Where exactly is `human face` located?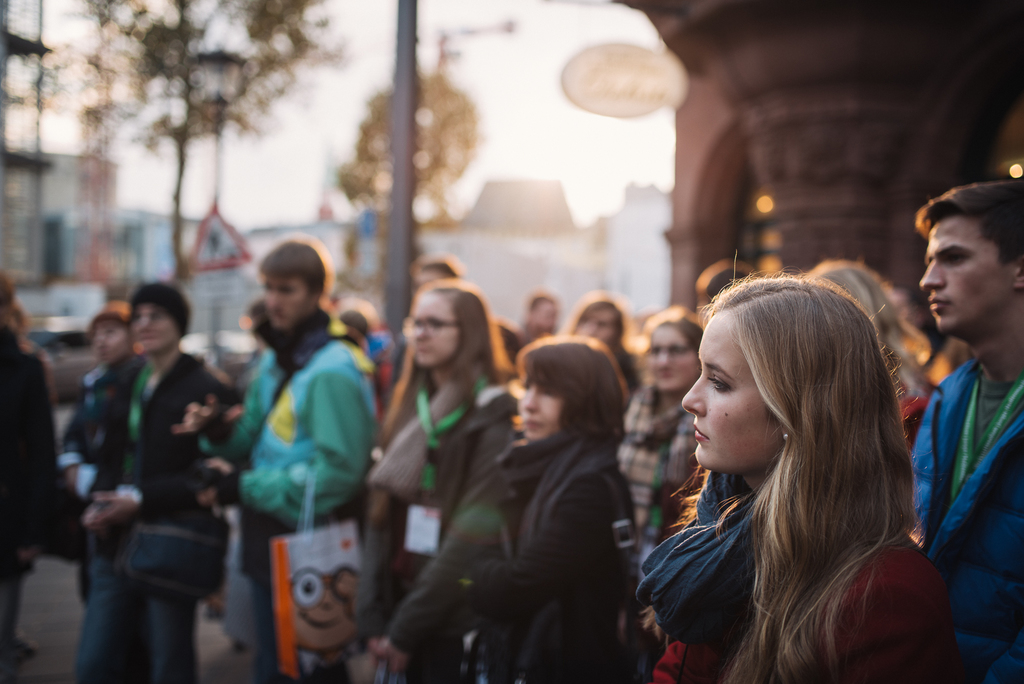
Its bounding box is locate(916, 216, 1006, 331).
